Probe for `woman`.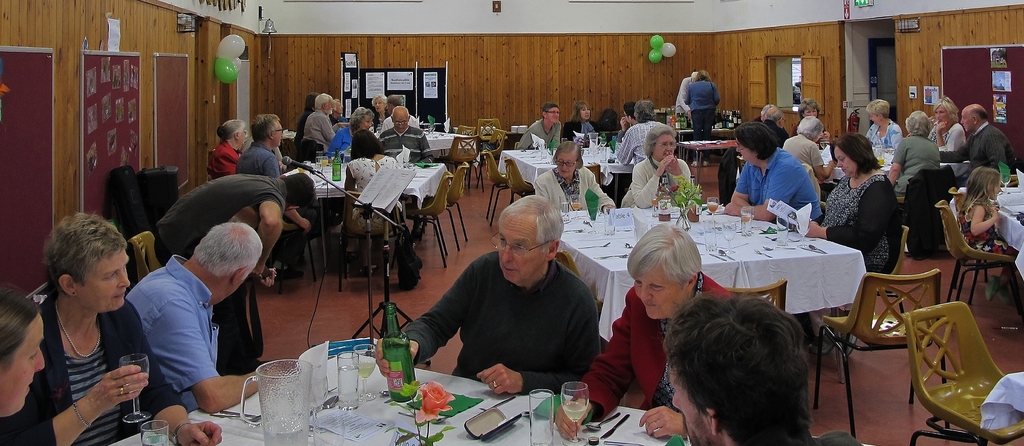
Probe result: [618, 121, 692, 210].
